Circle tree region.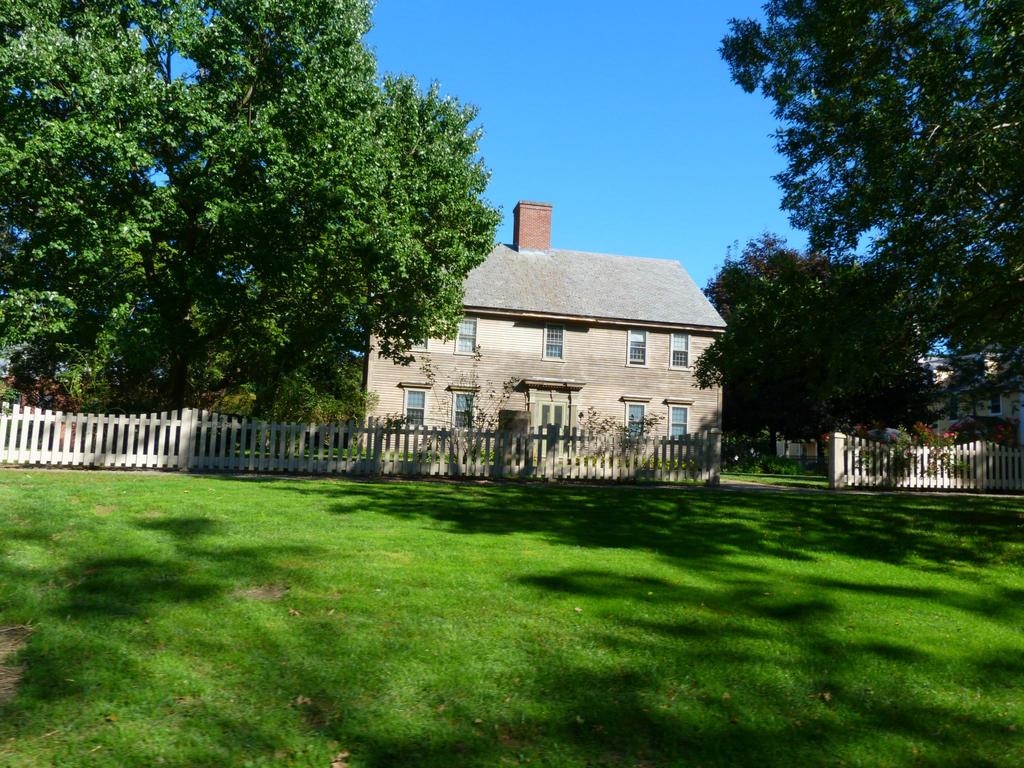
Region: <box>694,229,945,468</box>.
